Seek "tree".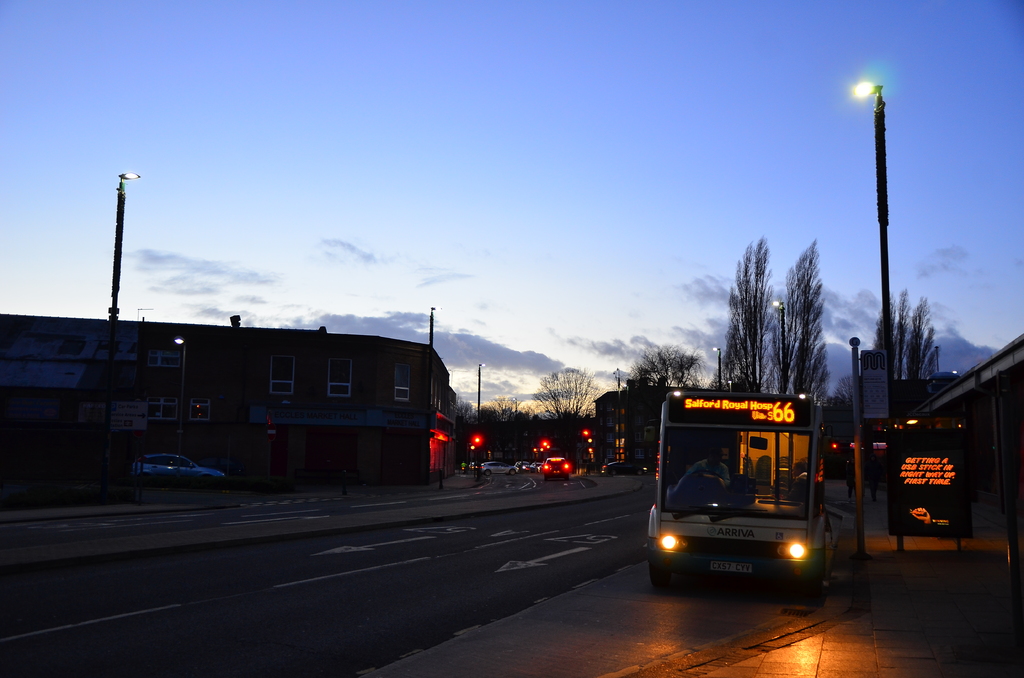
[525,353,605,461].
